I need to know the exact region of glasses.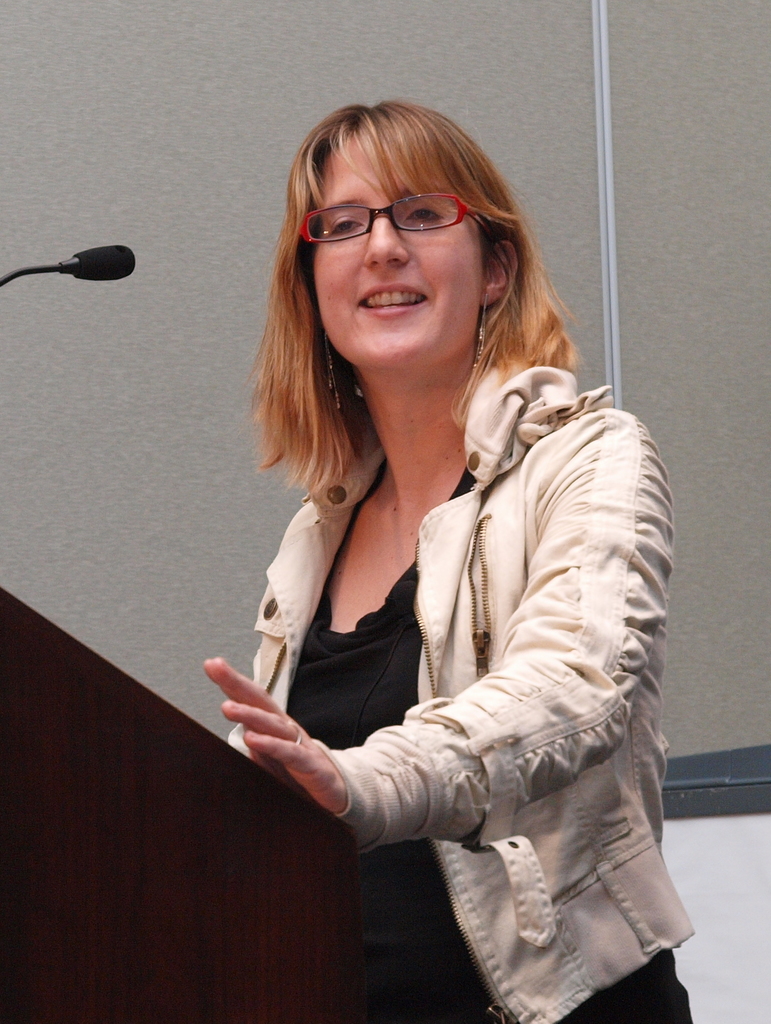
Region: (x1=323, y1=186, x2=492, y2=242).
